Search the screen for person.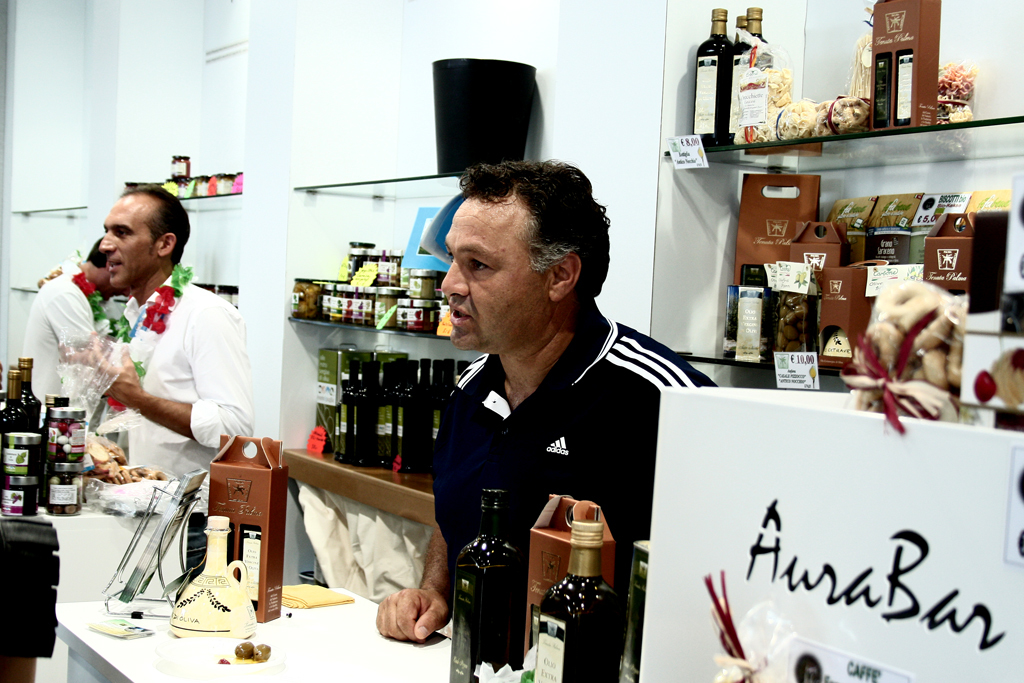
Found at 19,237,134,428.
